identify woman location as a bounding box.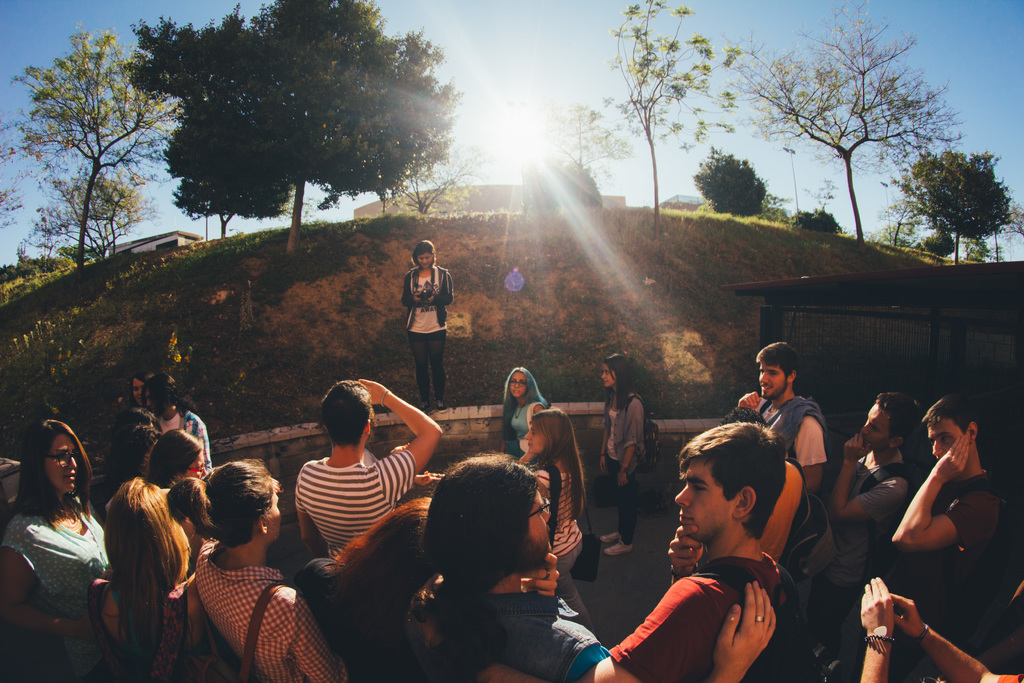
rect(164, 451, 351, 682).
